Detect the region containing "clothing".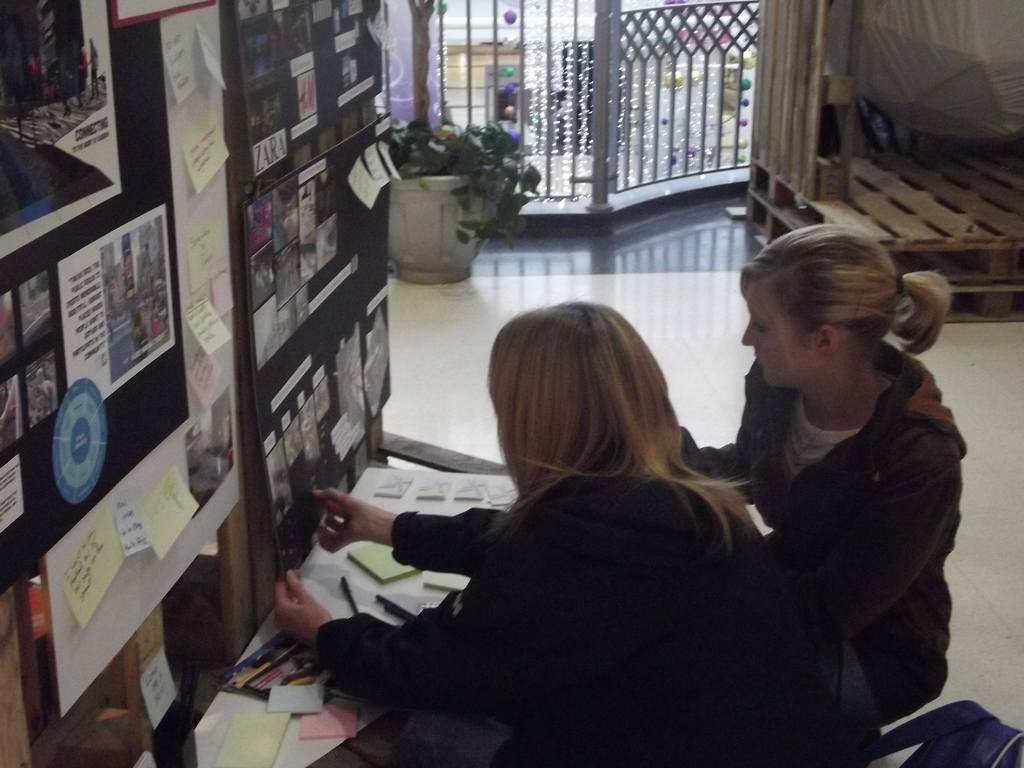
x1=314, y1=418, x2=889, y2=767.
